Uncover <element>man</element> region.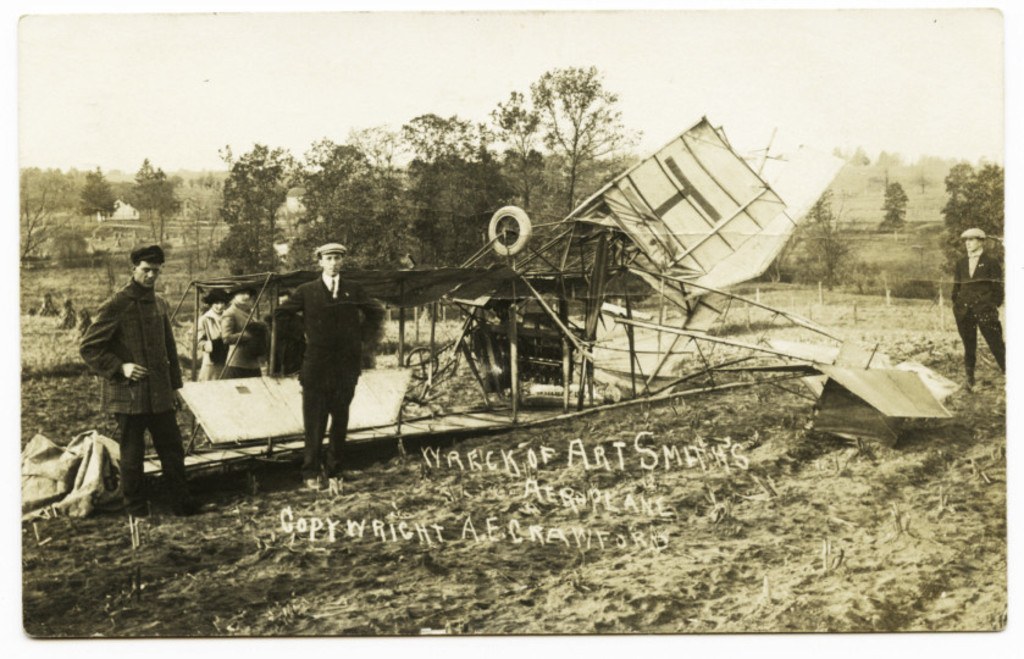
Uncovered: (x1=269, y1=238, x2=366, y2=493).
